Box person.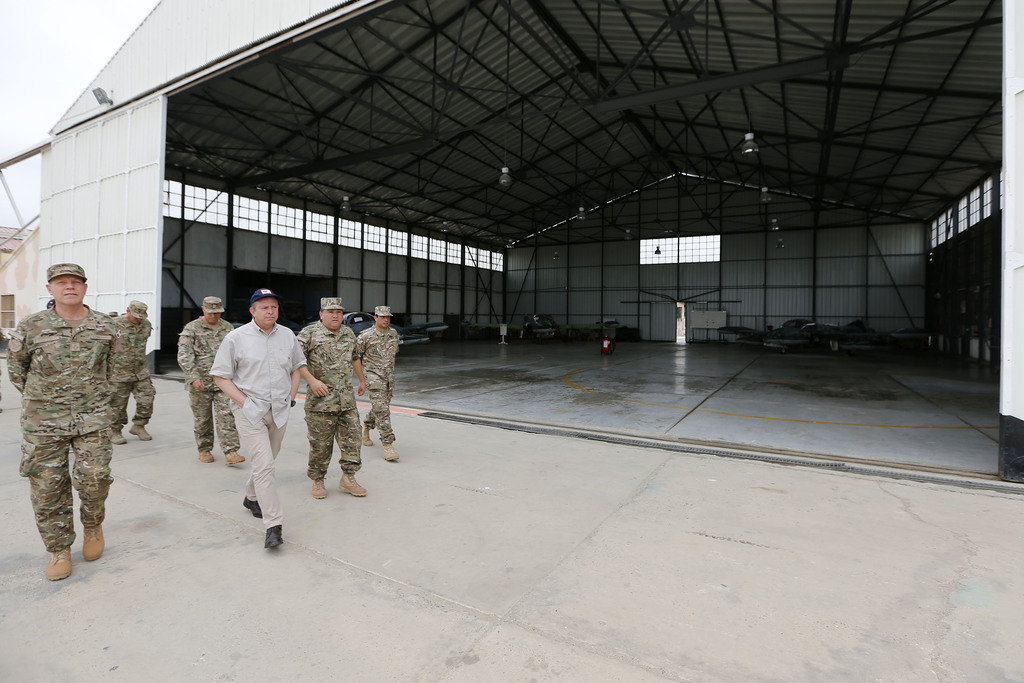
307:304:378:509.
